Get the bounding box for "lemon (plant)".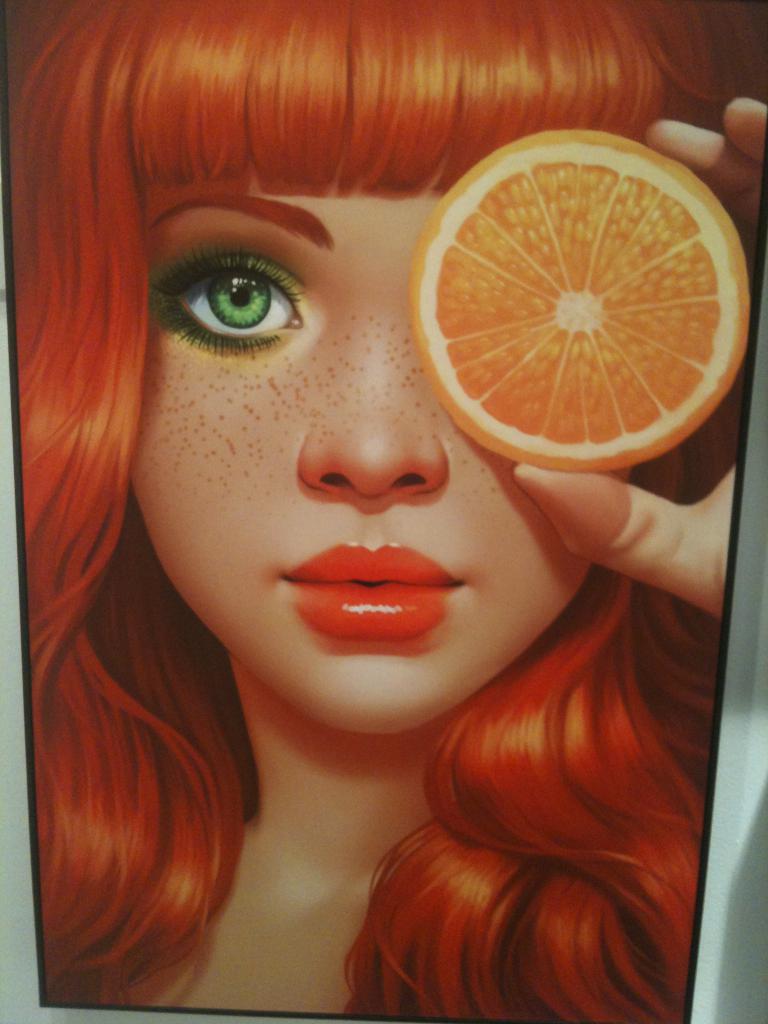
410,129,751,476.
